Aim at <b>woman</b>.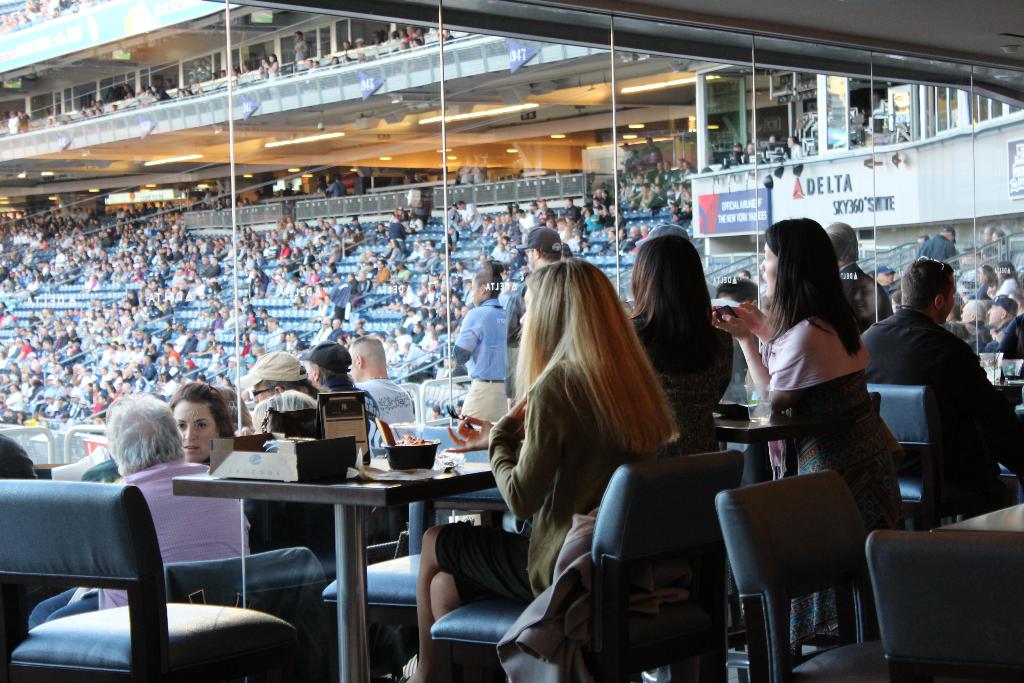
Aimed at left=163, top=379, right=268, bottom=542.
